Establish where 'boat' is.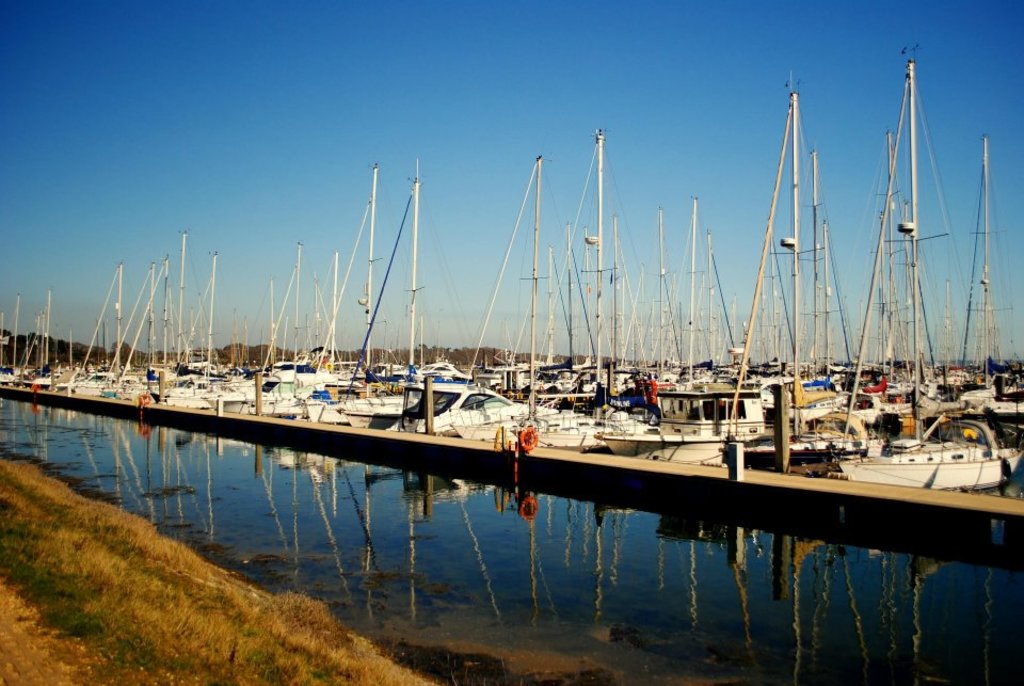
Established at (x1=563, y1=134, x2=637, y2=432).
